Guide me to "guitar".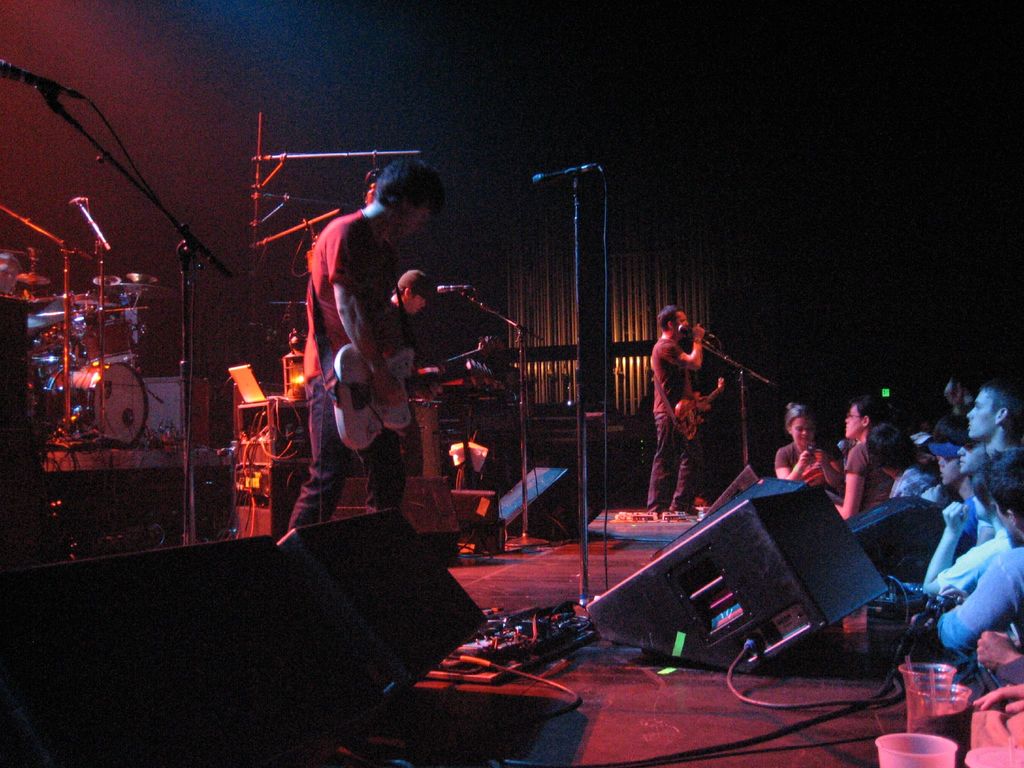
Guidance: bbox(326, 337, 508, 450).
